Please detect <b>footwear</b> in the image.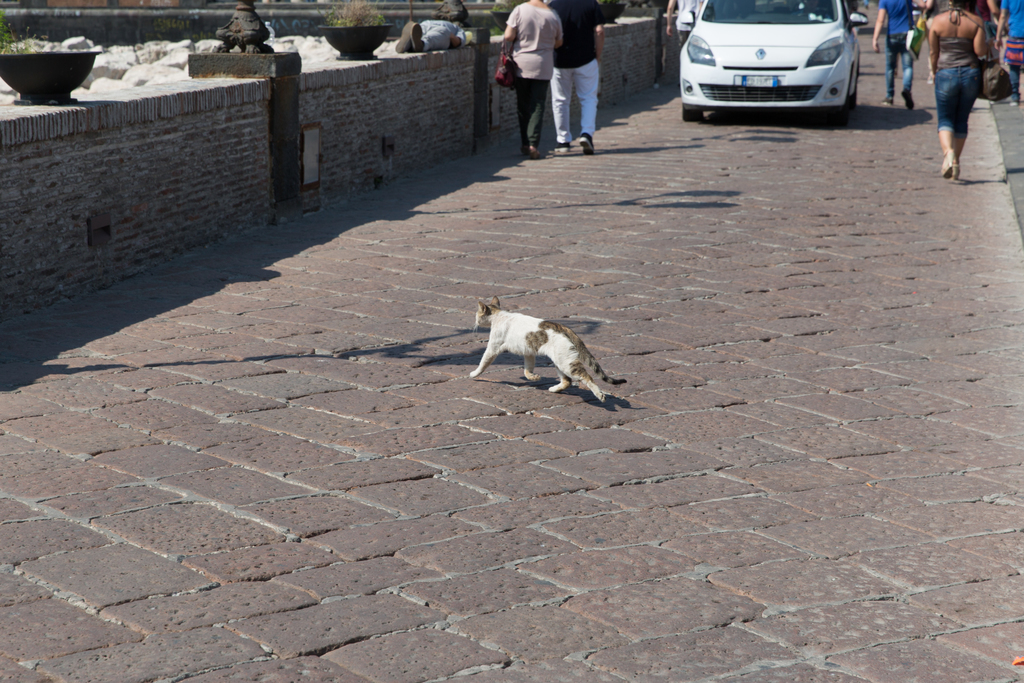
<bbox>950, 162, 965, 181</bbox>.
